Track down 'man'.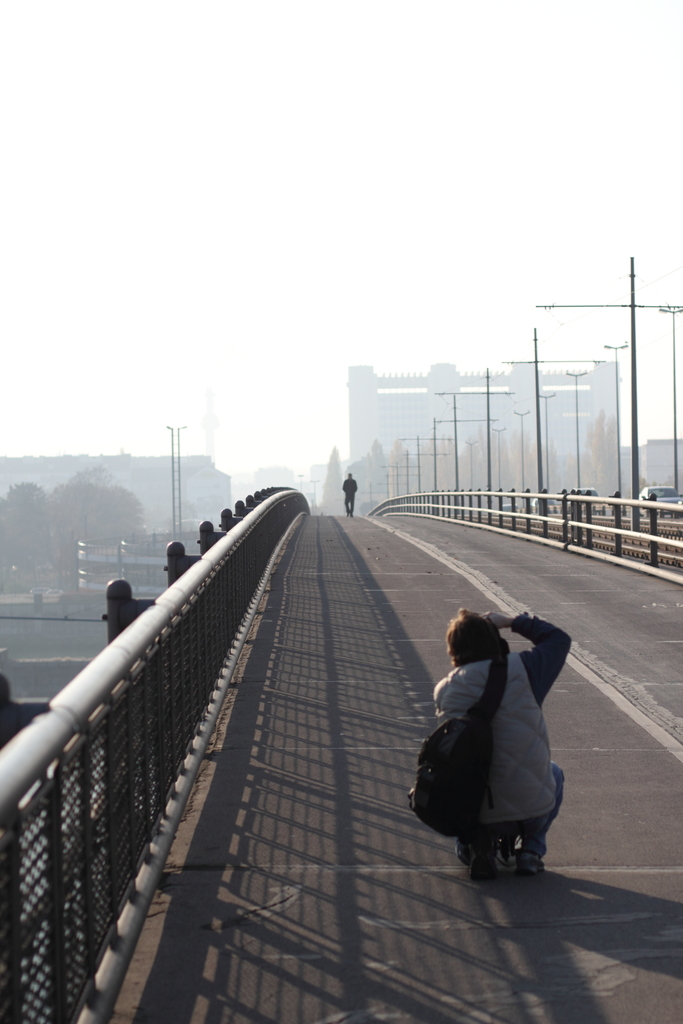
Tracked to [334,467,365,519].
